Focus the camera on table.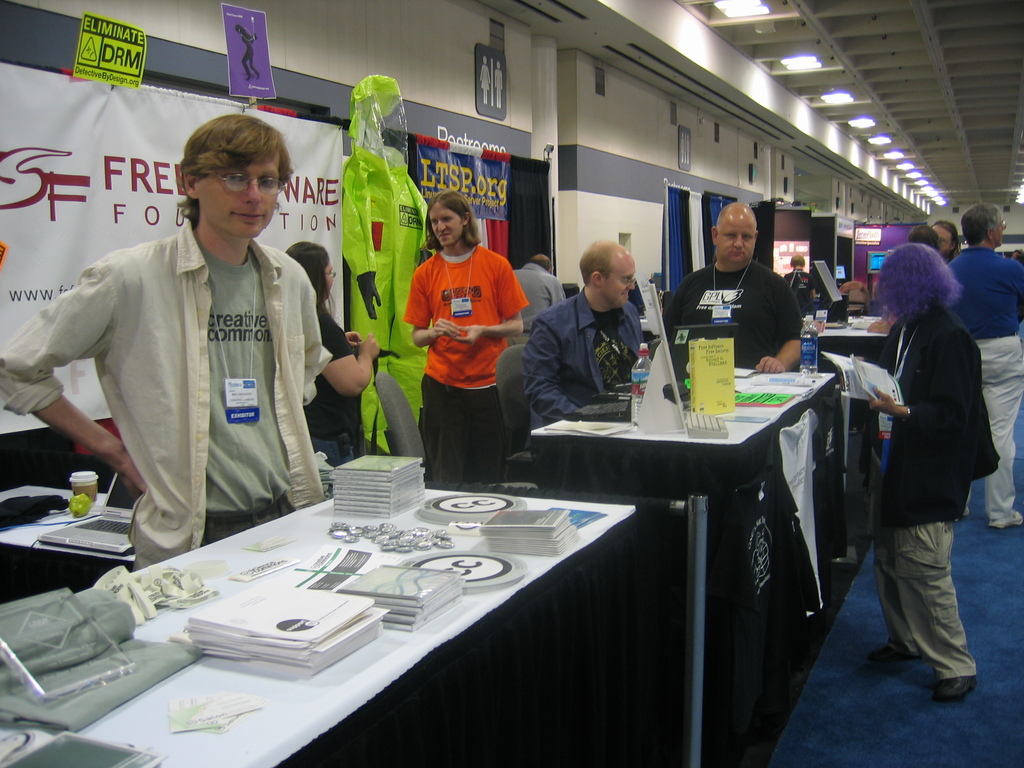
Focus region: (x1=818, y1=315, x2=890, y2=481).
